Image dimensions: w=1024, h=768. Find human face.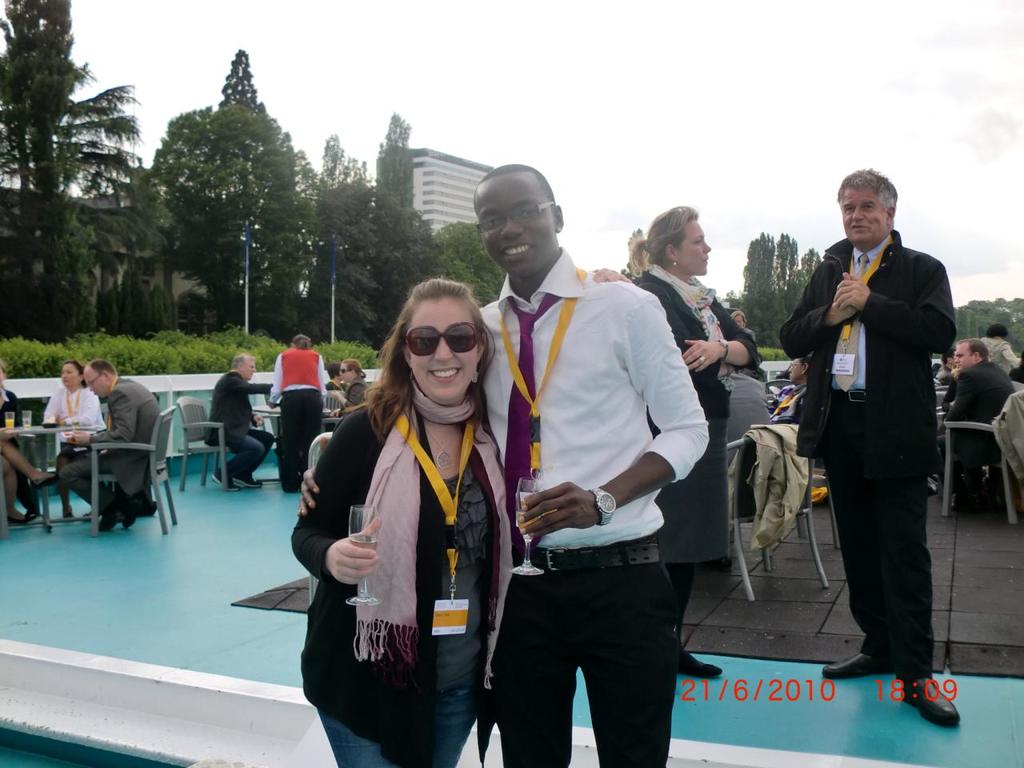
{"x1": 338, "y1": 362, "x2": 354, "y2": 385}.
